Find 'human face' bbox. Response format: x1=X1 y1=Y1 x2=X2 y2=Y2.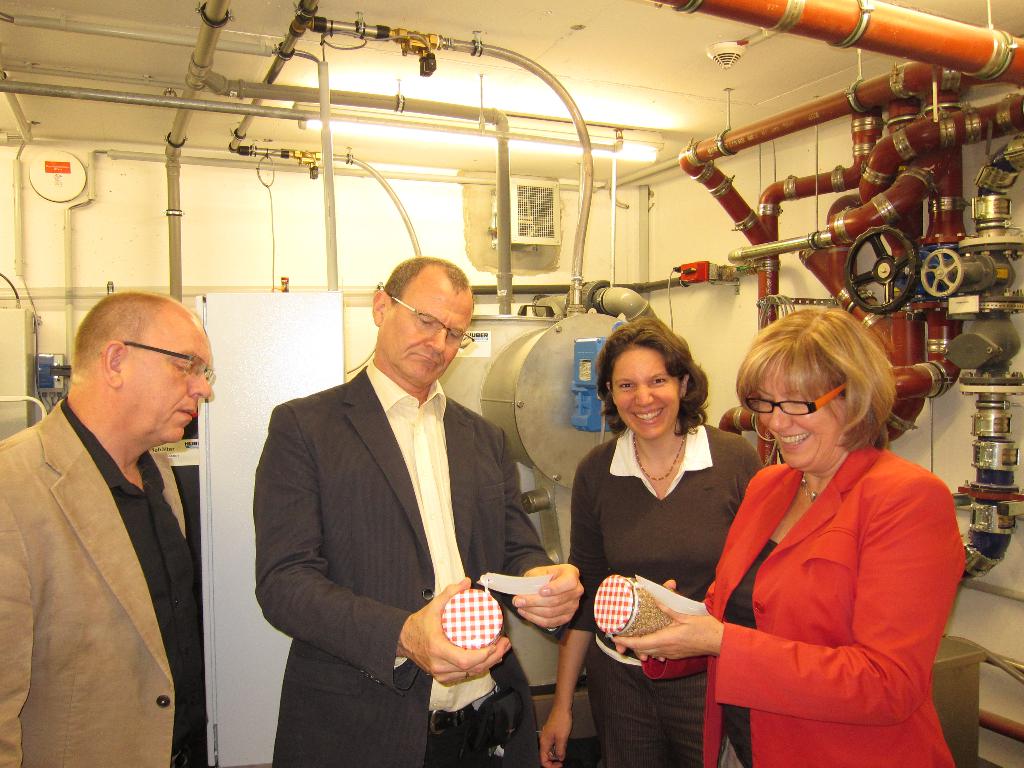
x1=614 y1=344 x2=680 y2=443.
